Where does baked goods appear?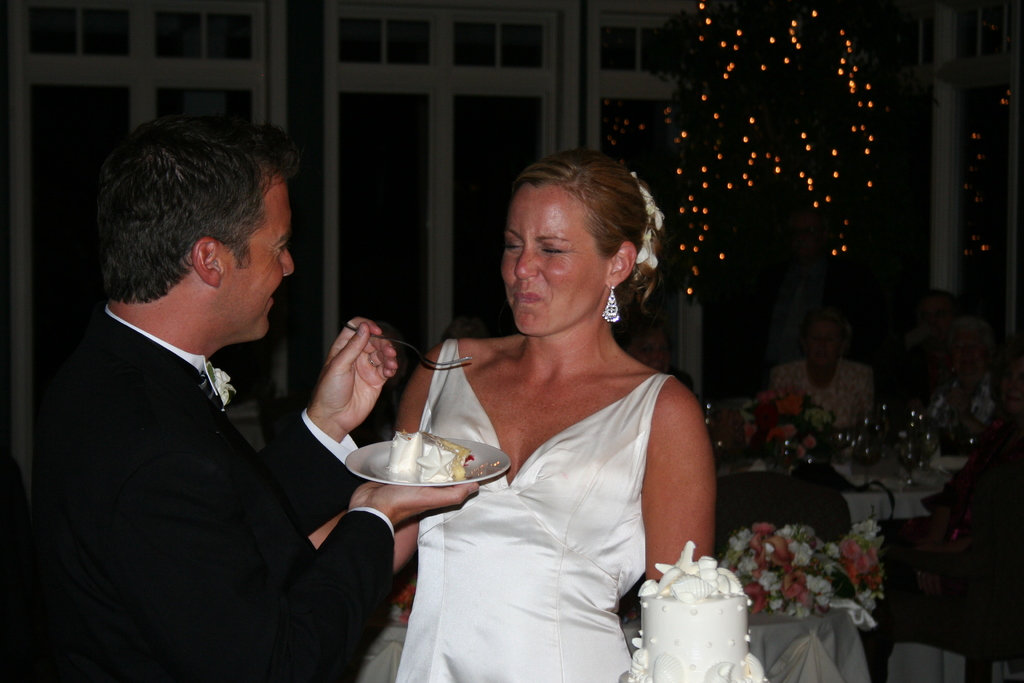
Appears at (388,432,471,475).
